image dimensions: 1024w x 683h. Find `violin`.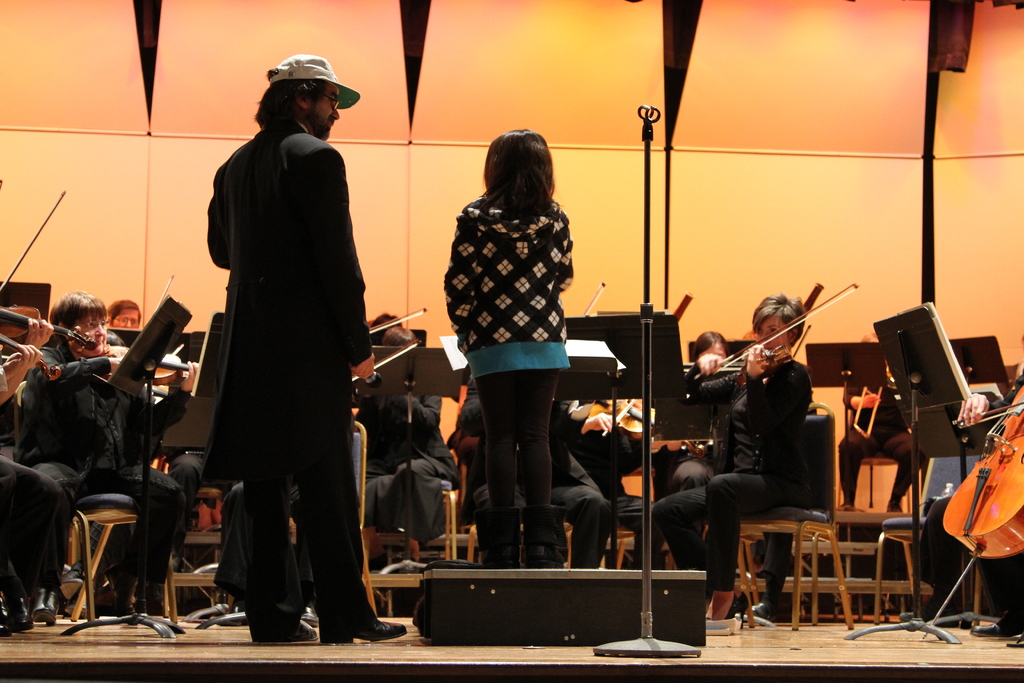
box=[143, 274, 176, 325].
